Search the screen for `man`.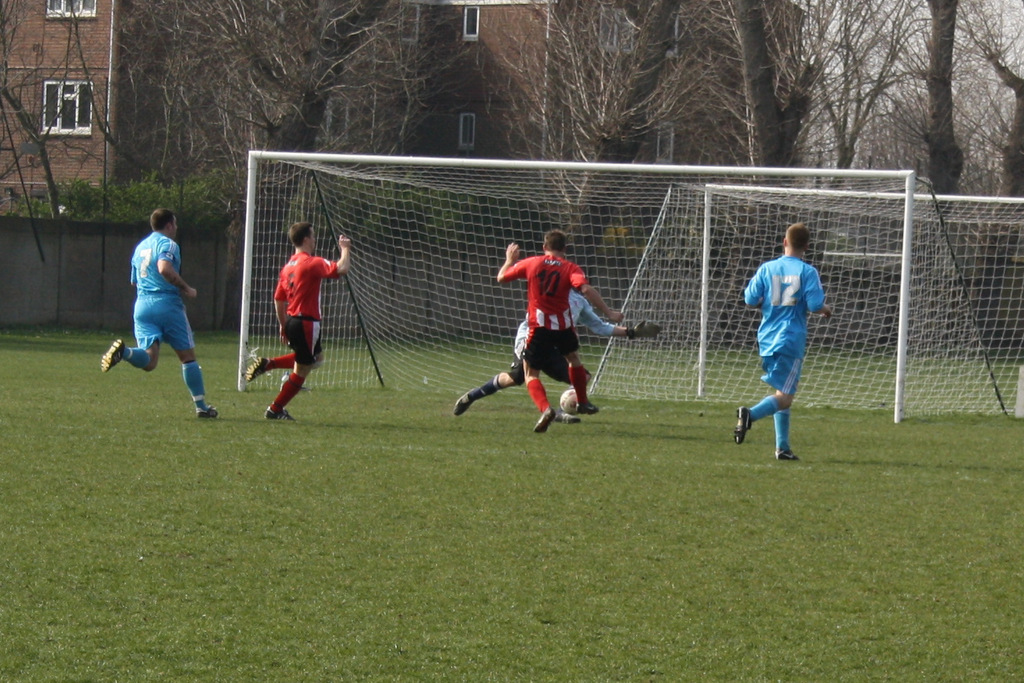
Found at 452/277/639/408.
